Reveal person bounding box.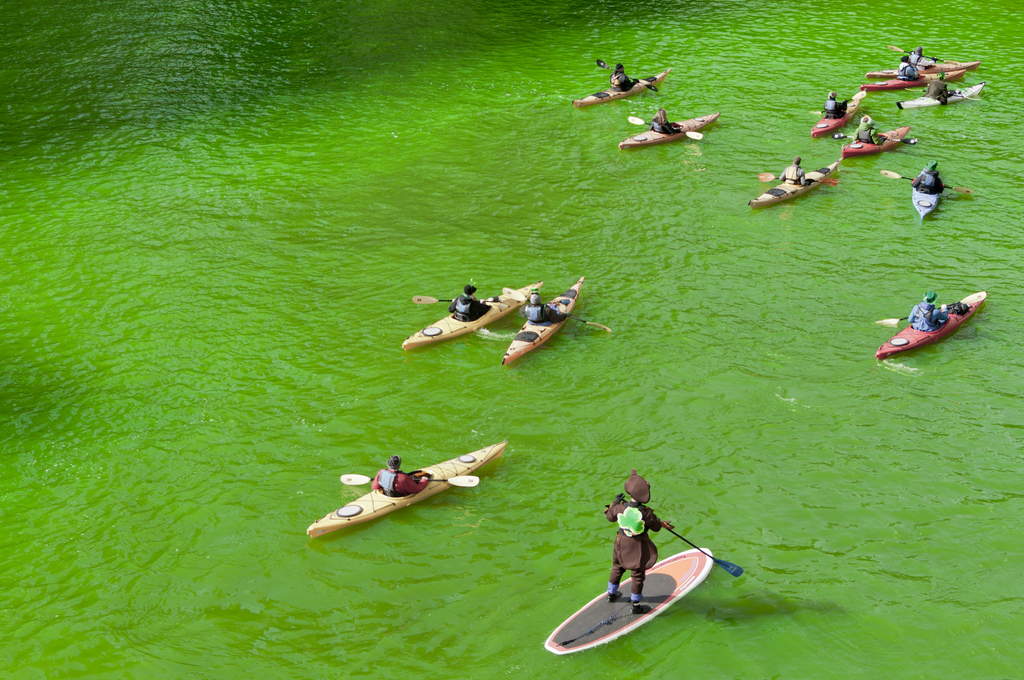
Revealed: (x1=913, y1=42, x2=927, y2=67).
